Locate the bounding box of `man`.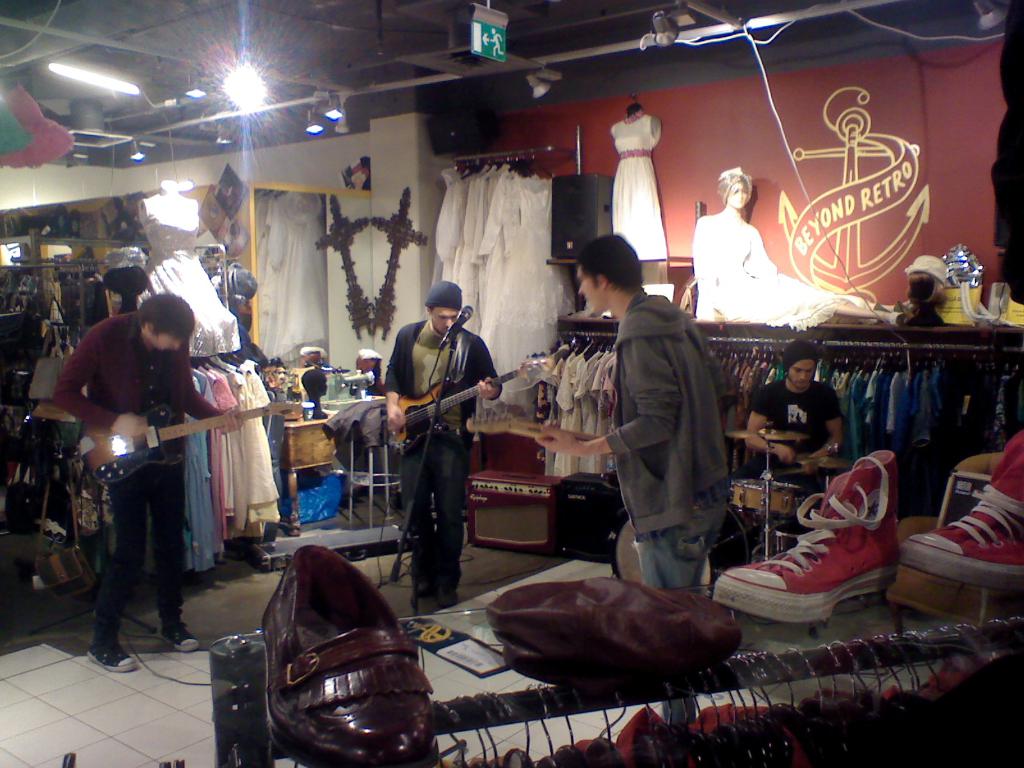
Bounding box: [541, 236, 725, 749].
